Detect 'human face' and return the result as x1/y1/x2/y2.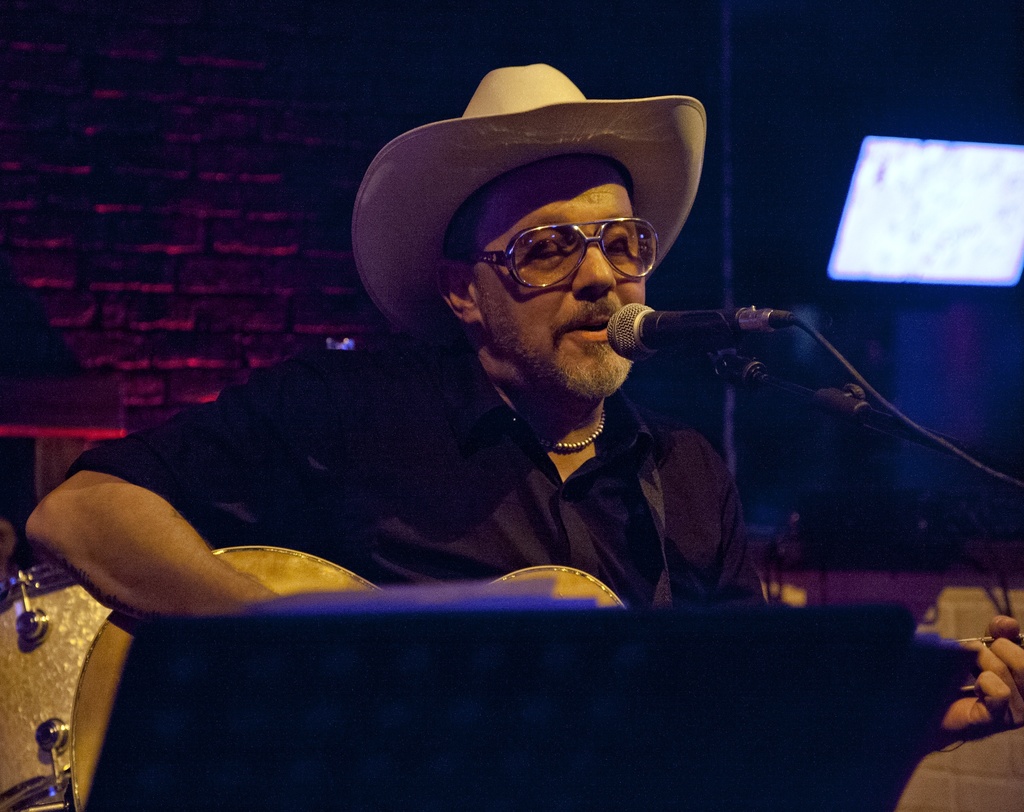
470/154/646/397.
